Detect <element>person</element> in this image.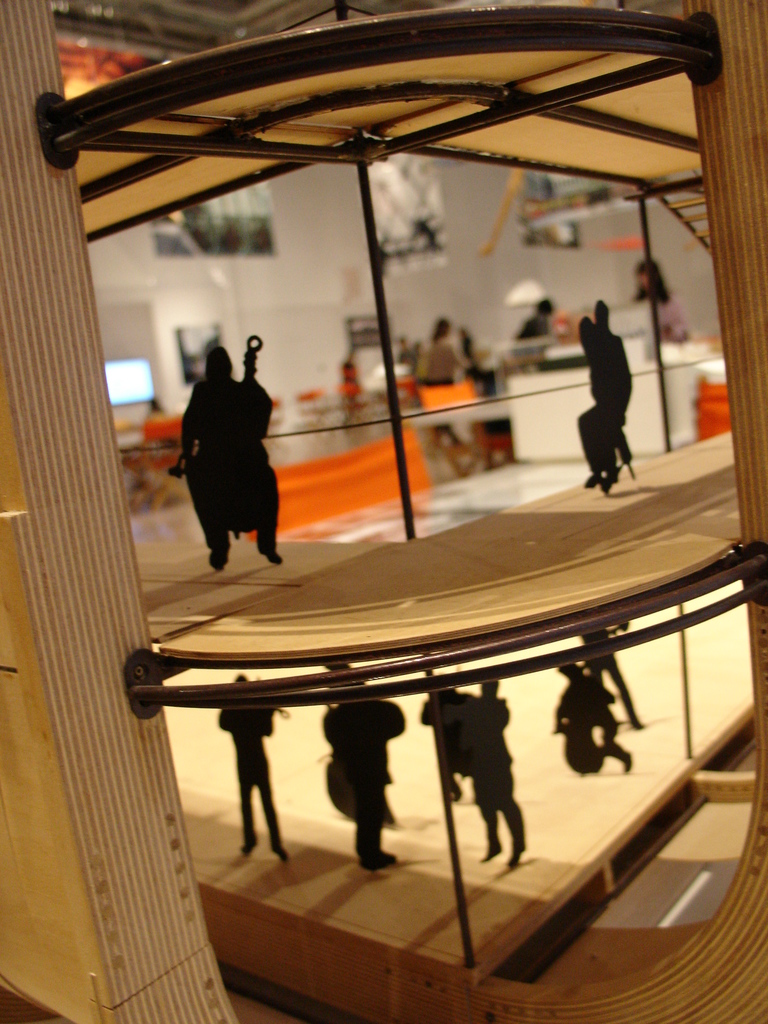
Detection: 513, 296, 562, 338.
